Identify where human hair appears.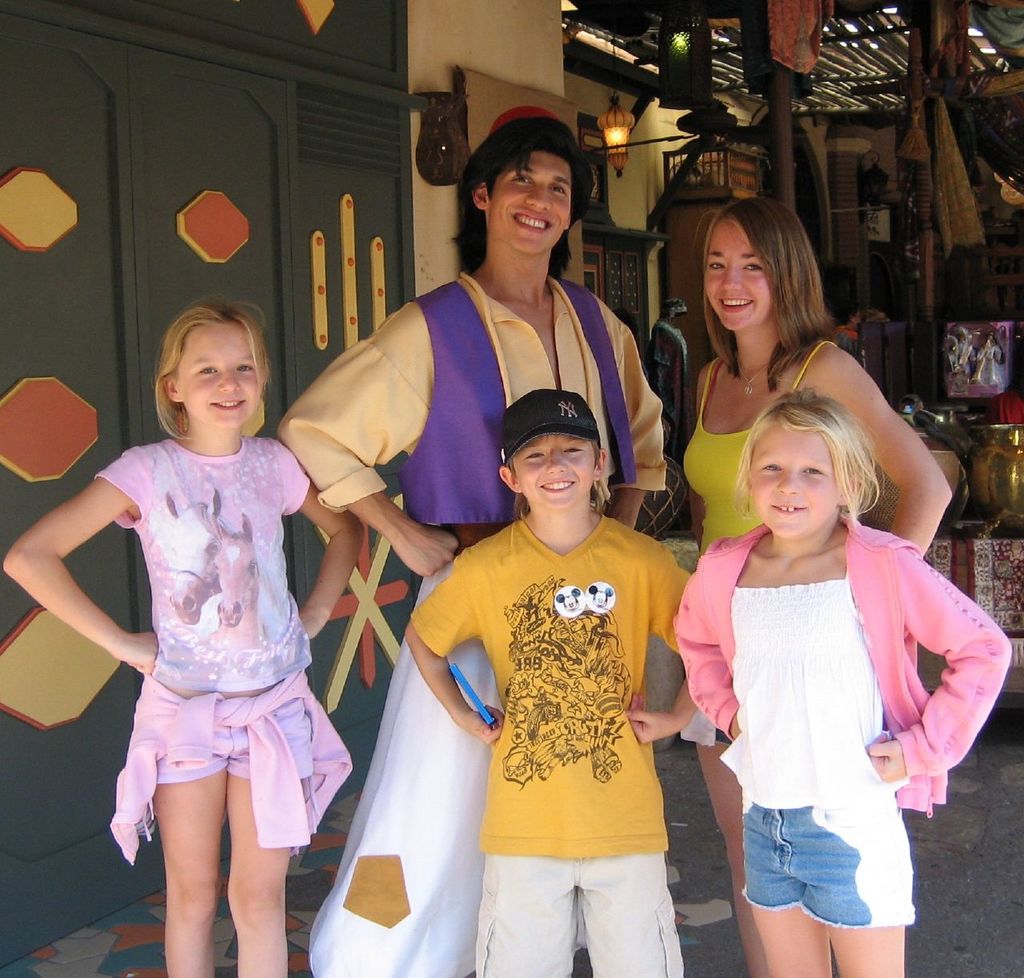
Appears at x1=151 y1=300 x2=274 y2=447.
